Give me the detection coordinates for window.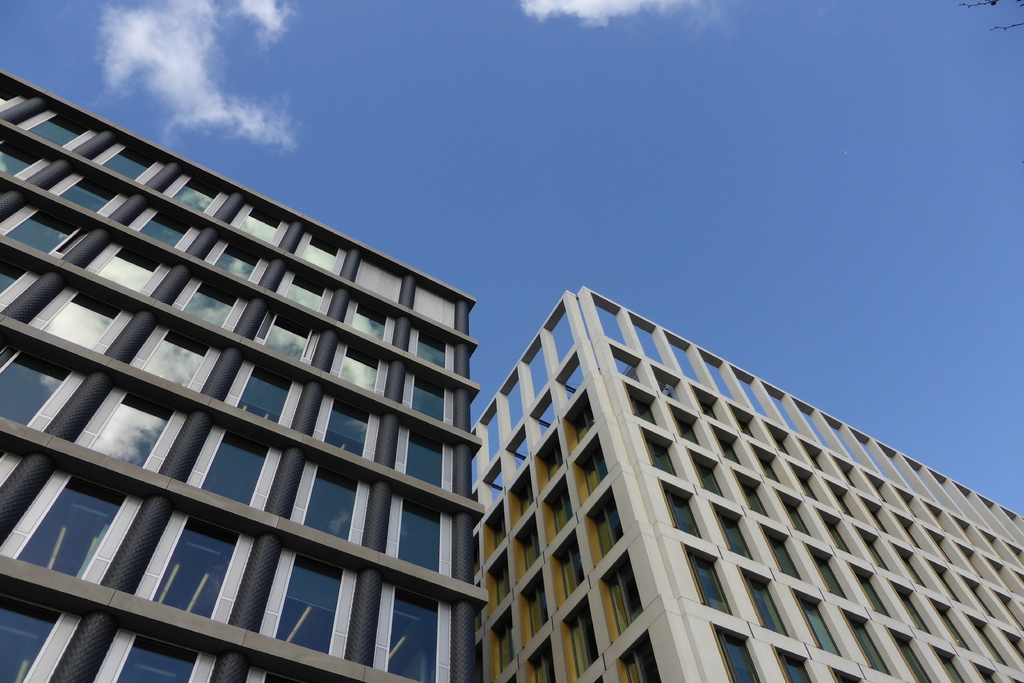
Rect(356, 261, 400, 299).
